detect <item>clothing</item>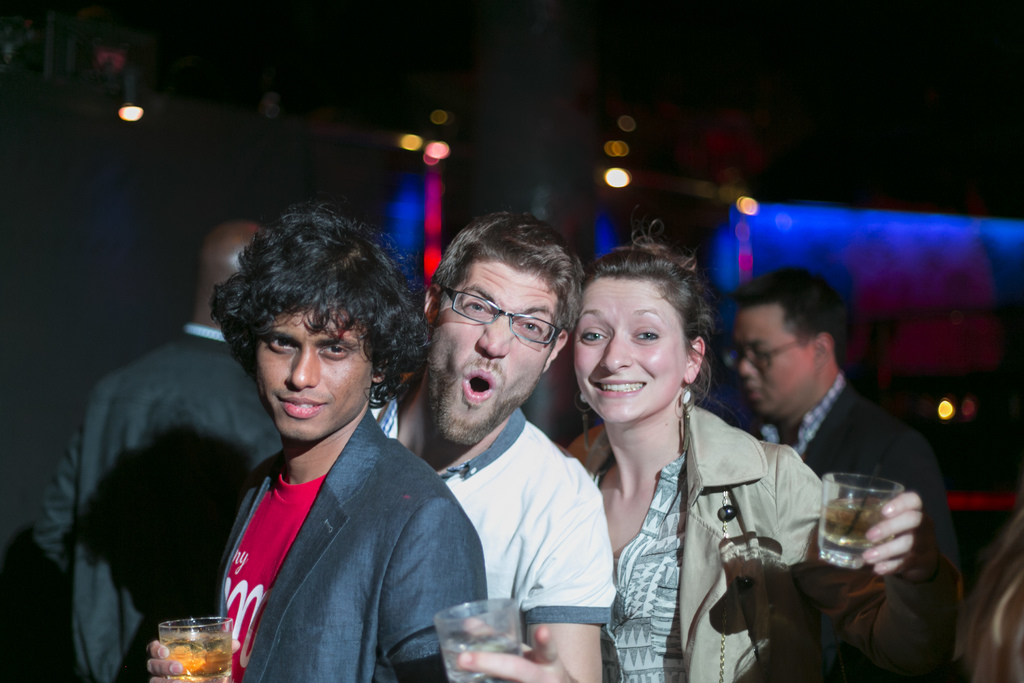
<bbox>364, 404, 626, 682</bbox>
